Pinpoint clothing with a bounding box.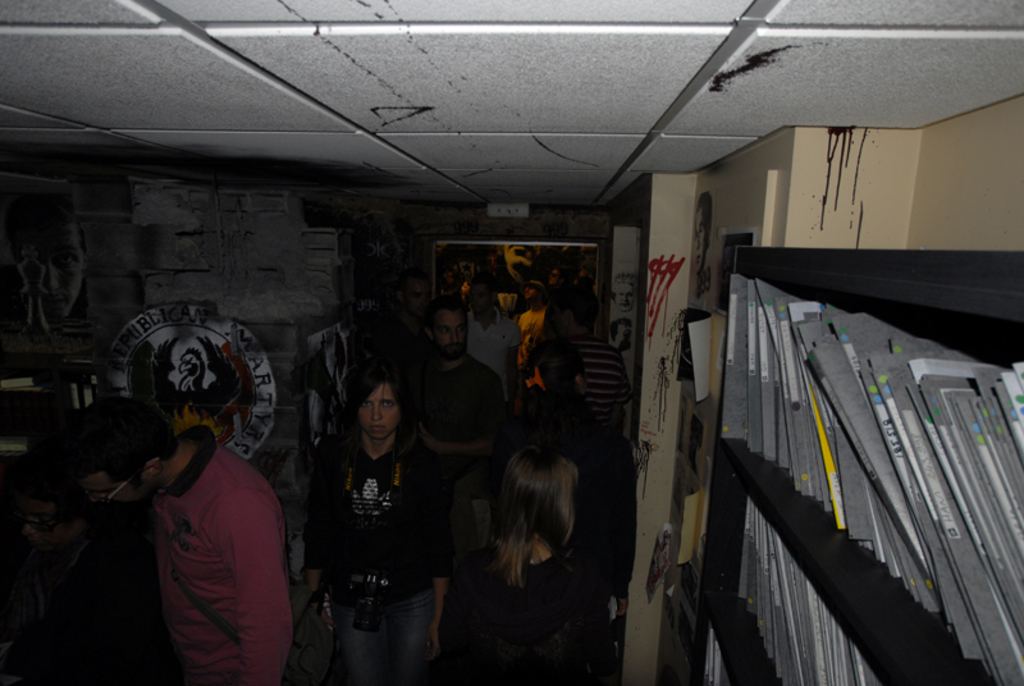
0,522,164,683.
